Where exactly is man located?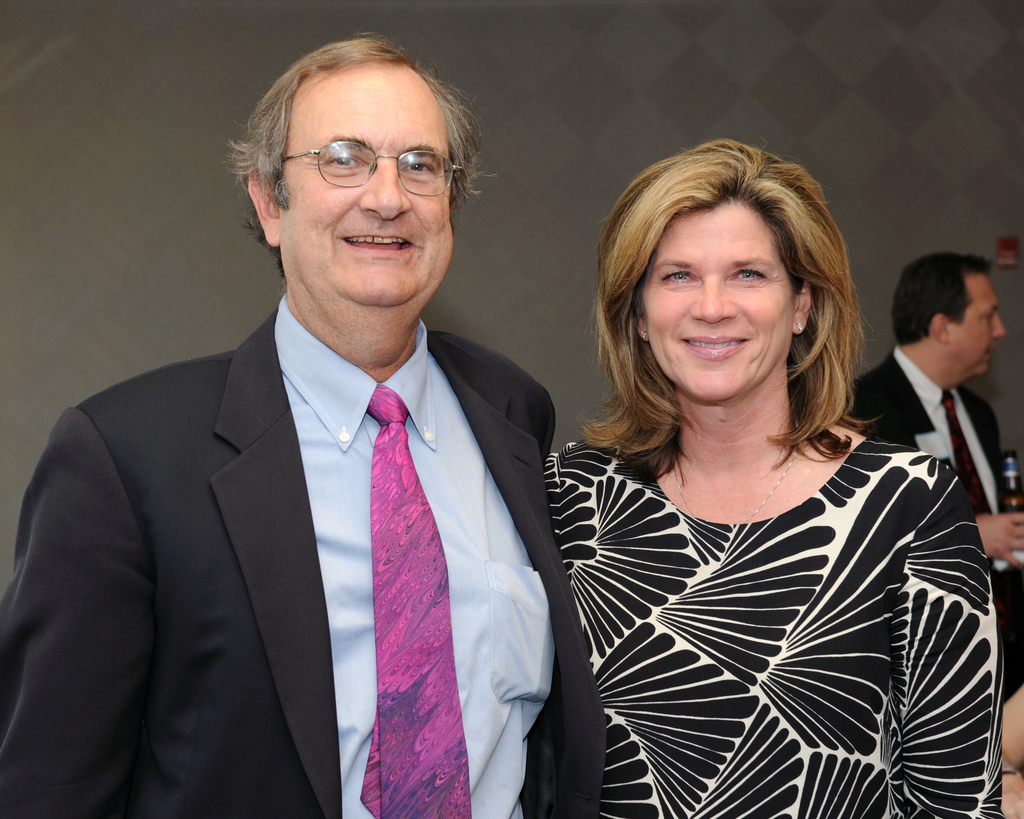
Its bounding box is 852/246/1023/690.
